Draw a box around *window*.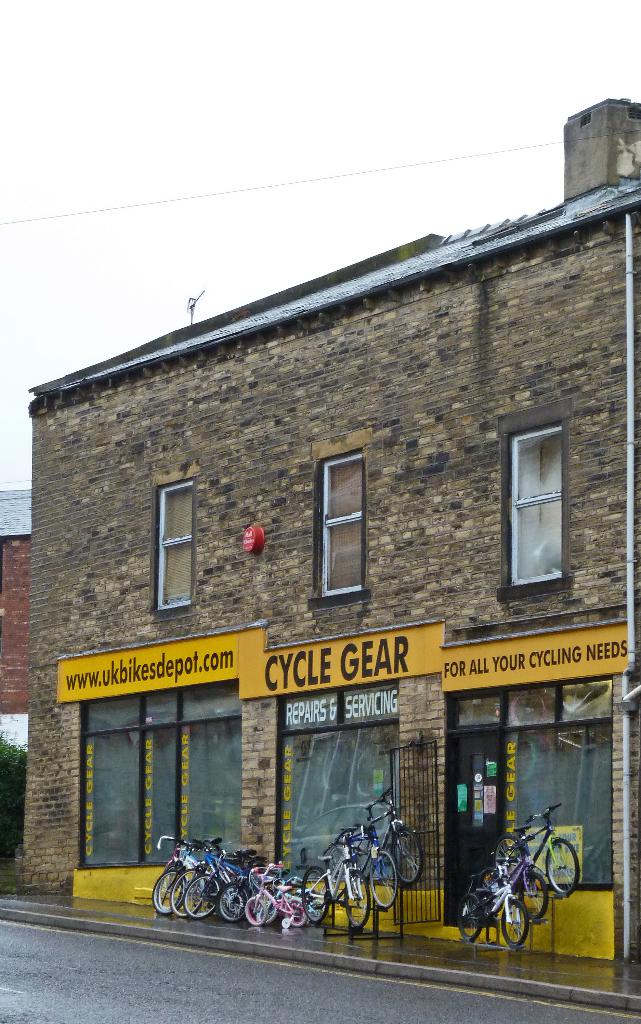
detection(318, 449, 367, 605).
